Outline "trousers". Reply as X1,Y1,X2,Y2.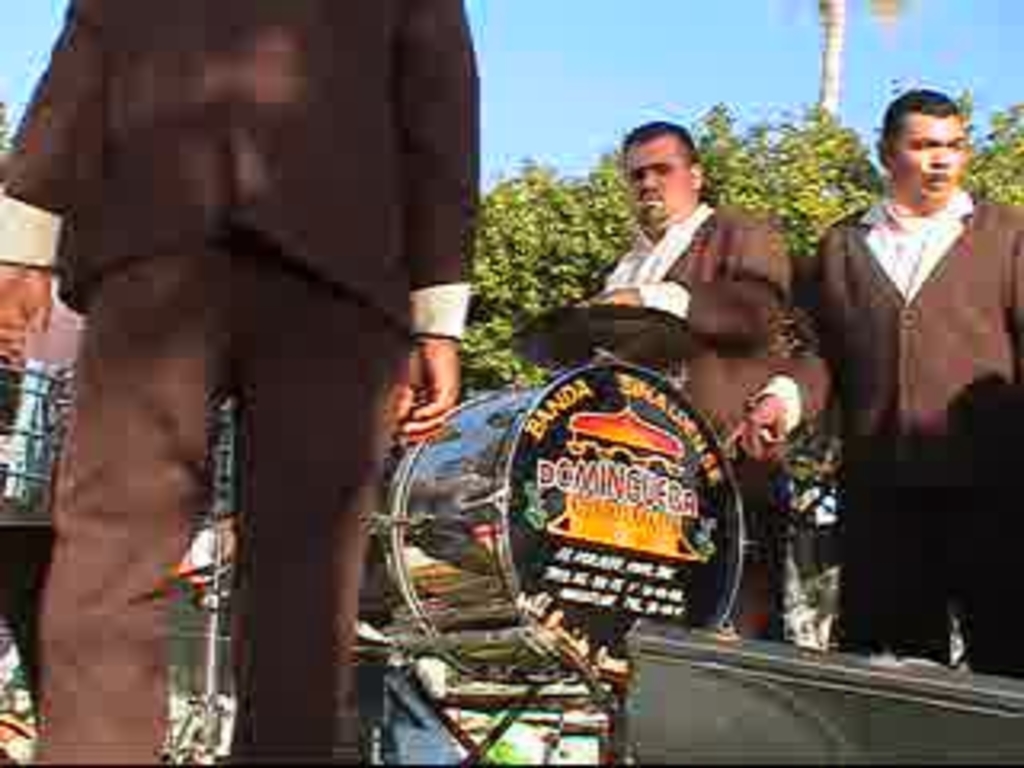
29,214,400,765.
